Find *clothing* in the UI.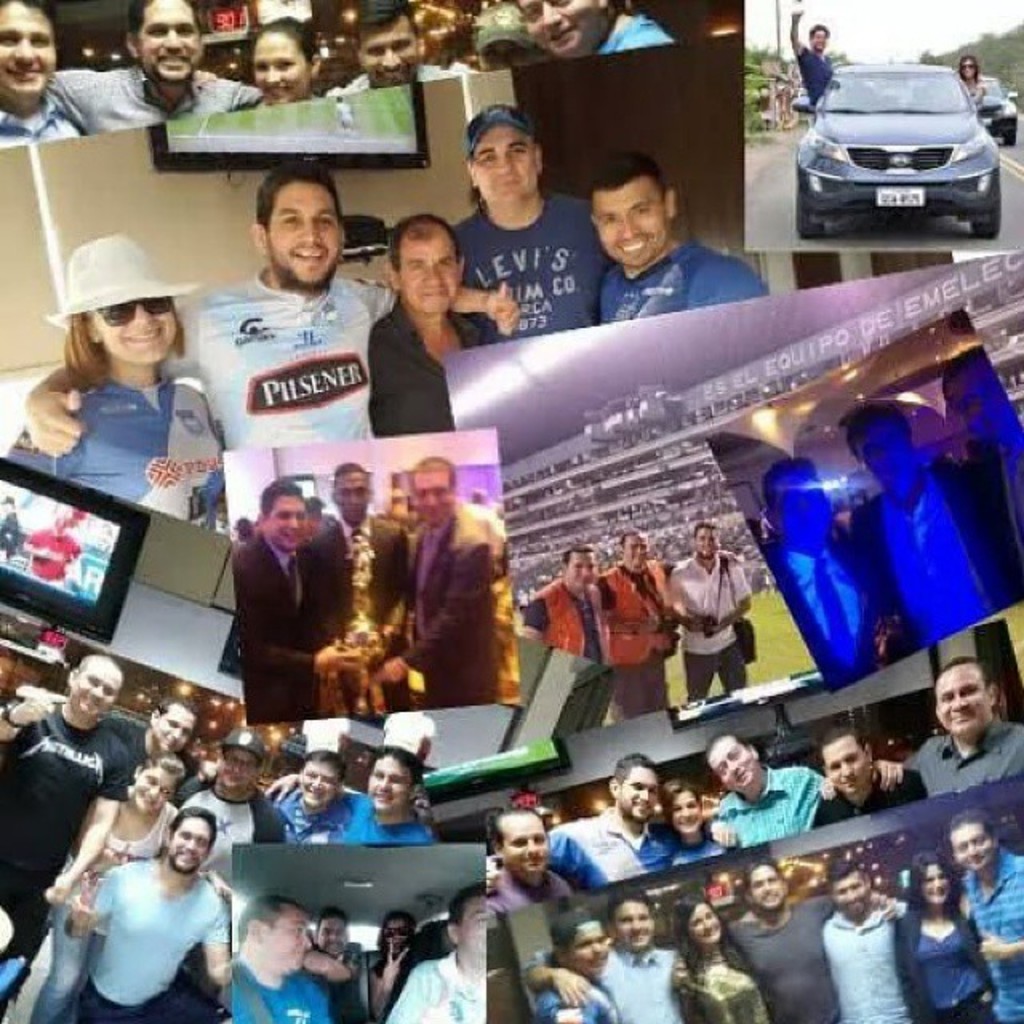
UI element at [x1=733, y1=896, x2=840, y2=1022].
